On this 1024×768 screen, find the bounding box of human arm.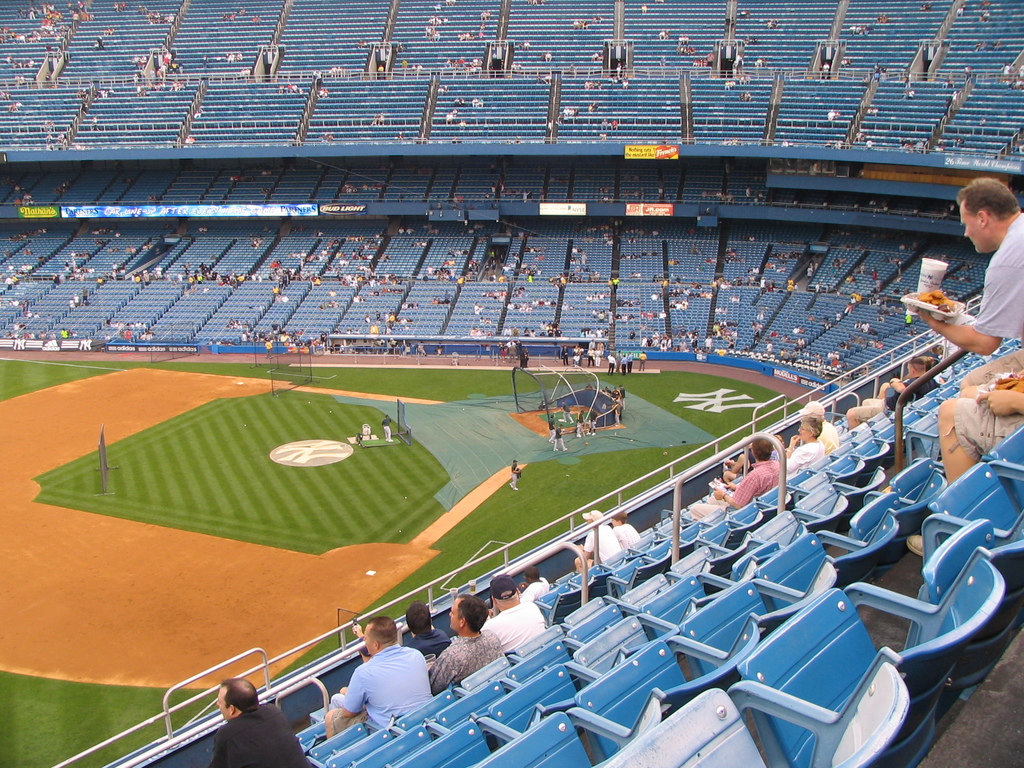
Bounding box: box=[786, 435, 811, 470].
